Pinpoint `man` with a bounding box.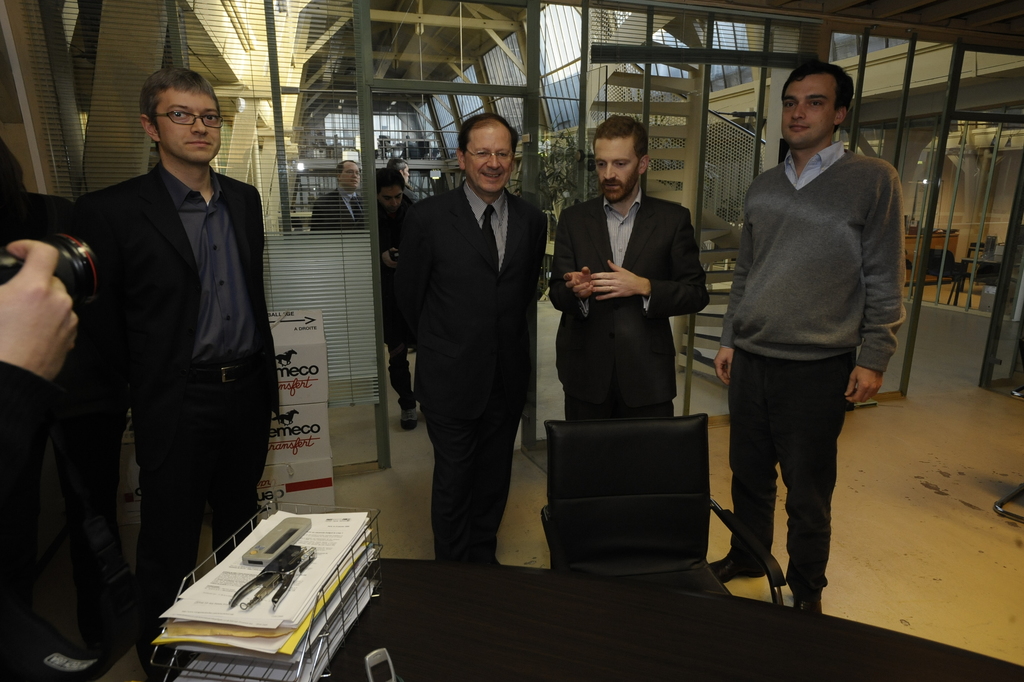
box(365, 165, 416, 426).
